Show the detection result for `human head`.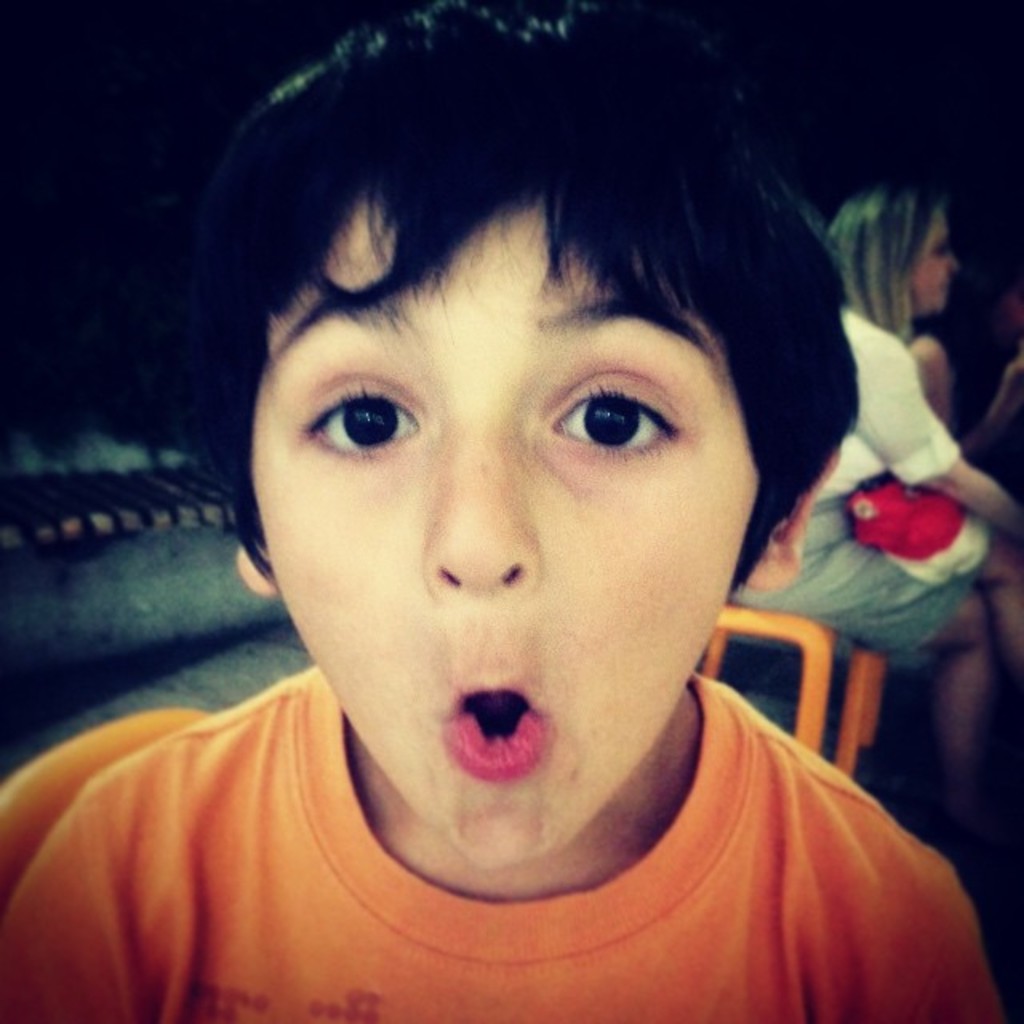
{"left": 152, "top": 0, "right": 910, "bottom": 811}.
